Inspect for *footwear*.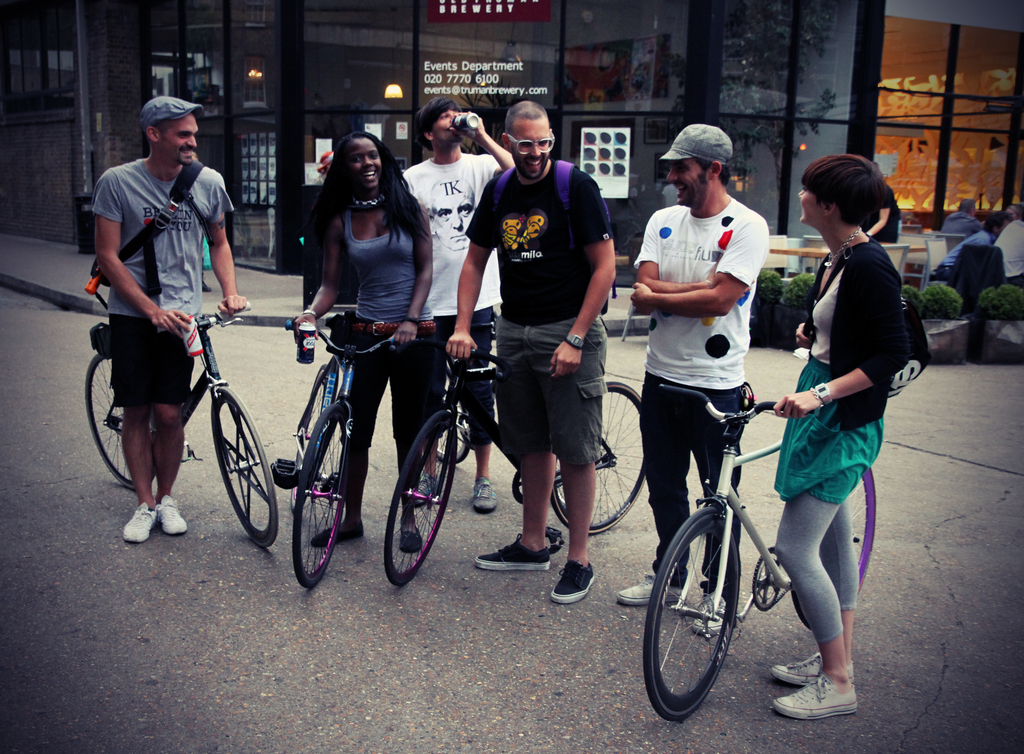
Inspection: x1=474 y1=534 x2=558 y2=570.
